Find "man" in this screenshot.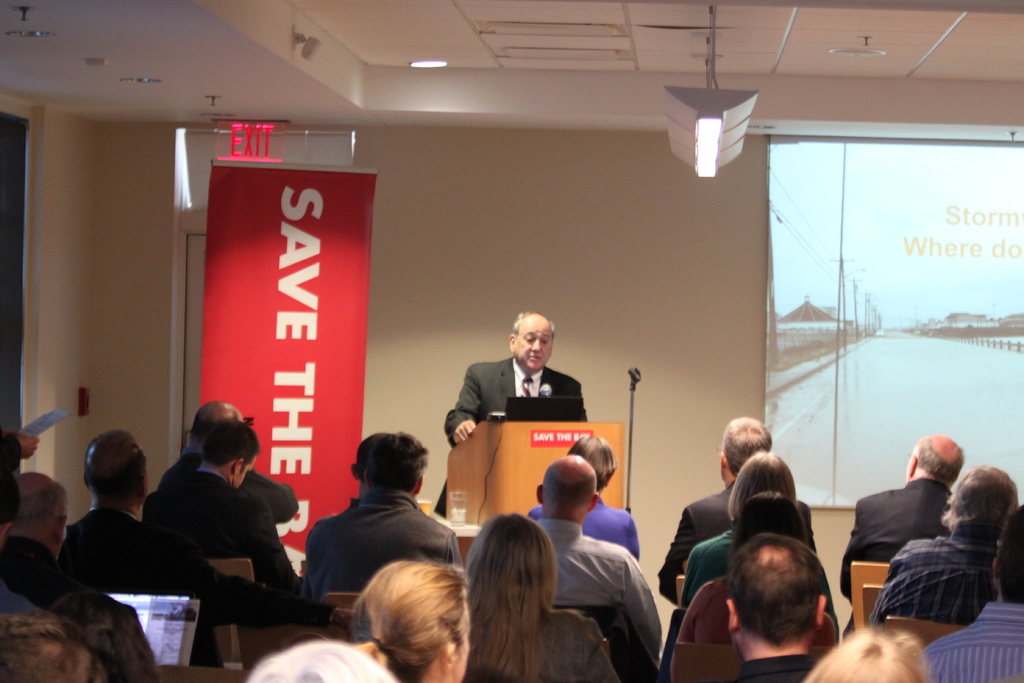
The bounding box for "man" is Rect(664, 421, 822, 592).
